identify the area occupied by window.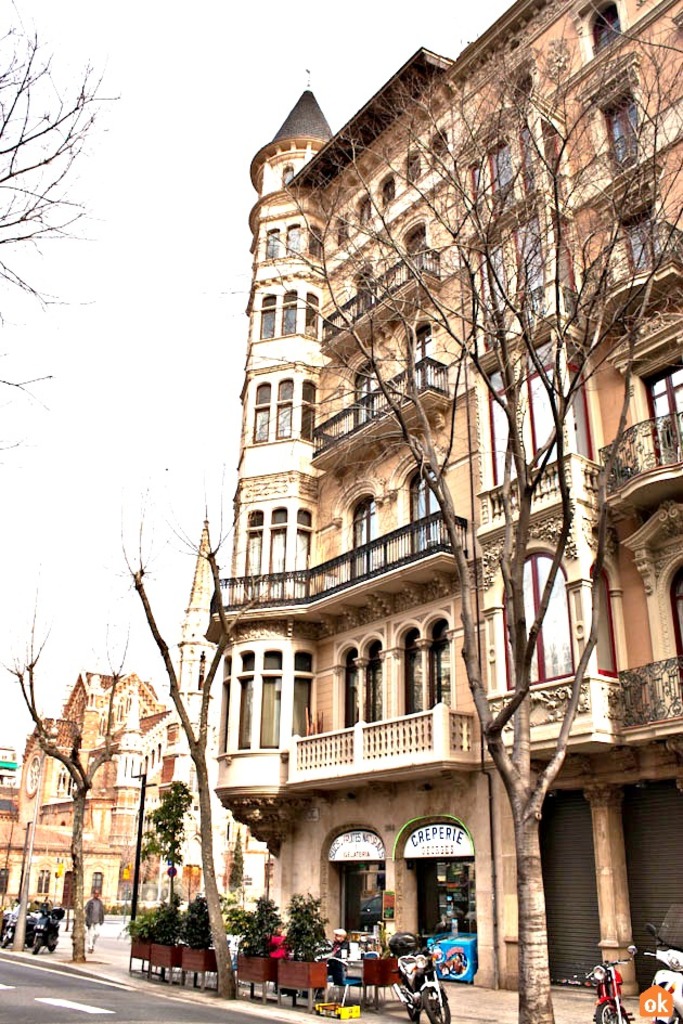
Area: crop(572, 46, 636, 180).
